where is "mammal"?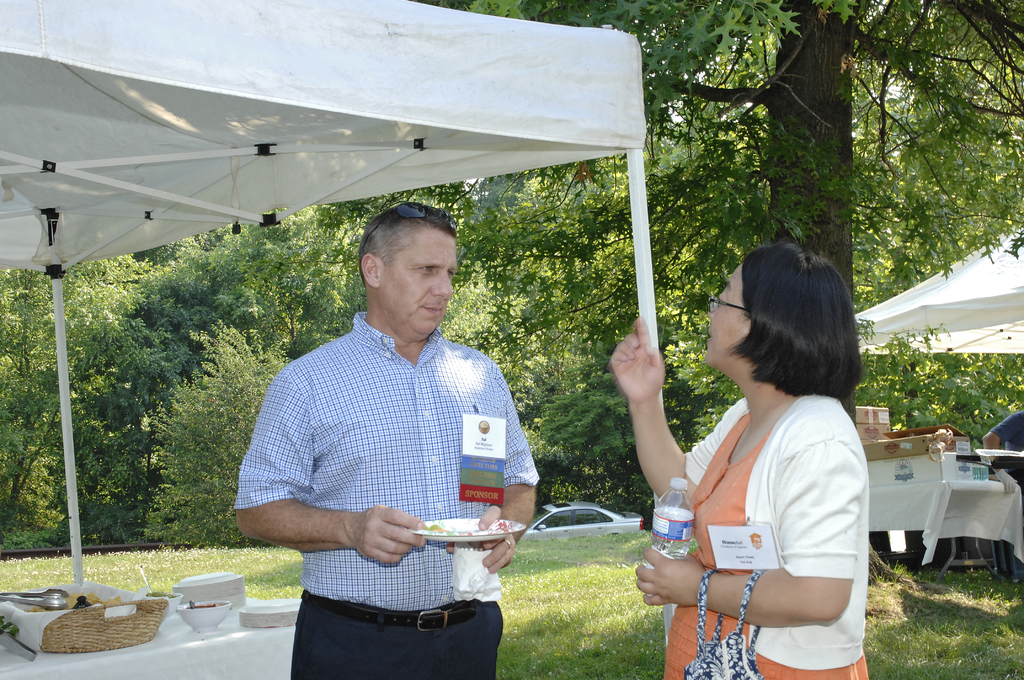
bbox(646, 250, 883, 654).
